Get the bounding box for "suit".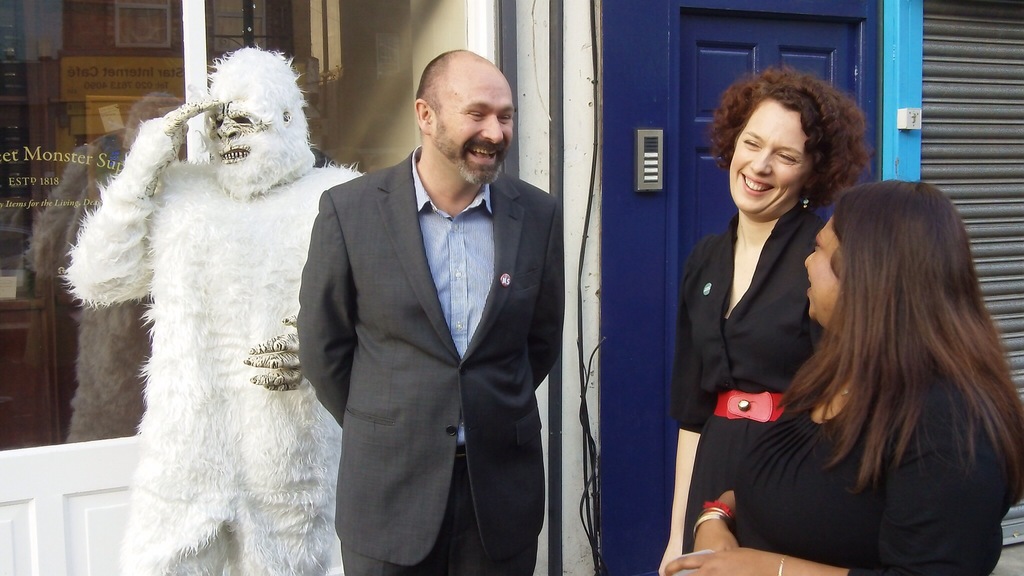
bbox=(296, 61, 566, 573).
